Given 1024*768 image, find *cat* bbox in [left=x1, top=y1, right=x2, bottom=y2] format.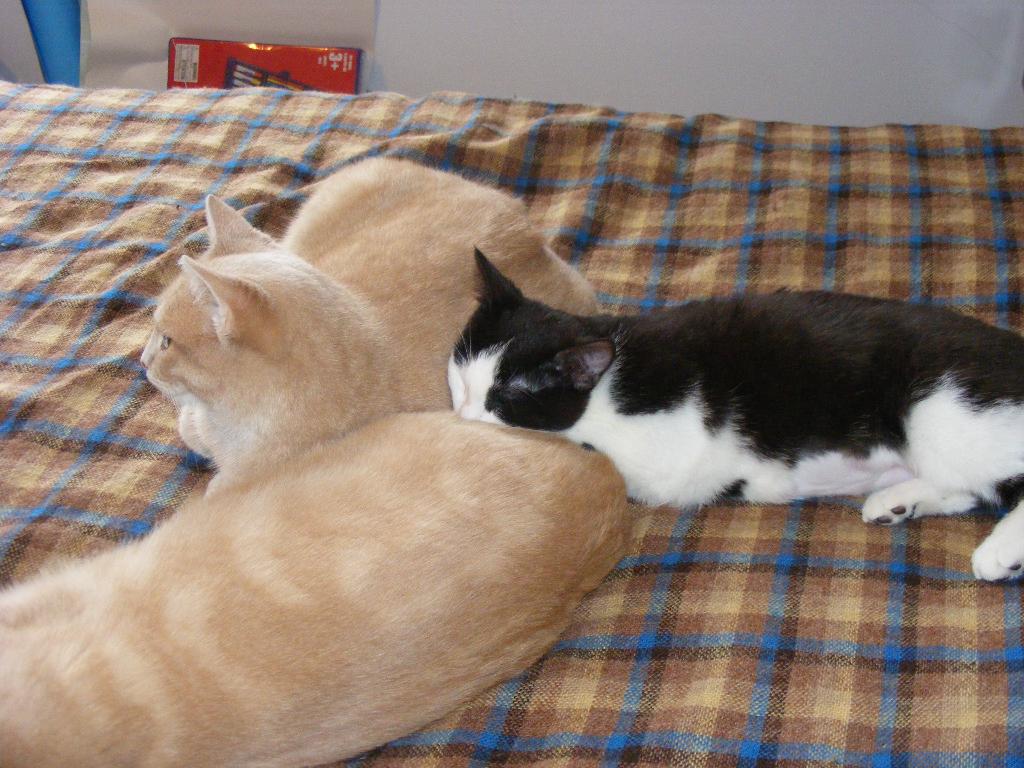
[left=136, top=152, right=607, bottom=500].
